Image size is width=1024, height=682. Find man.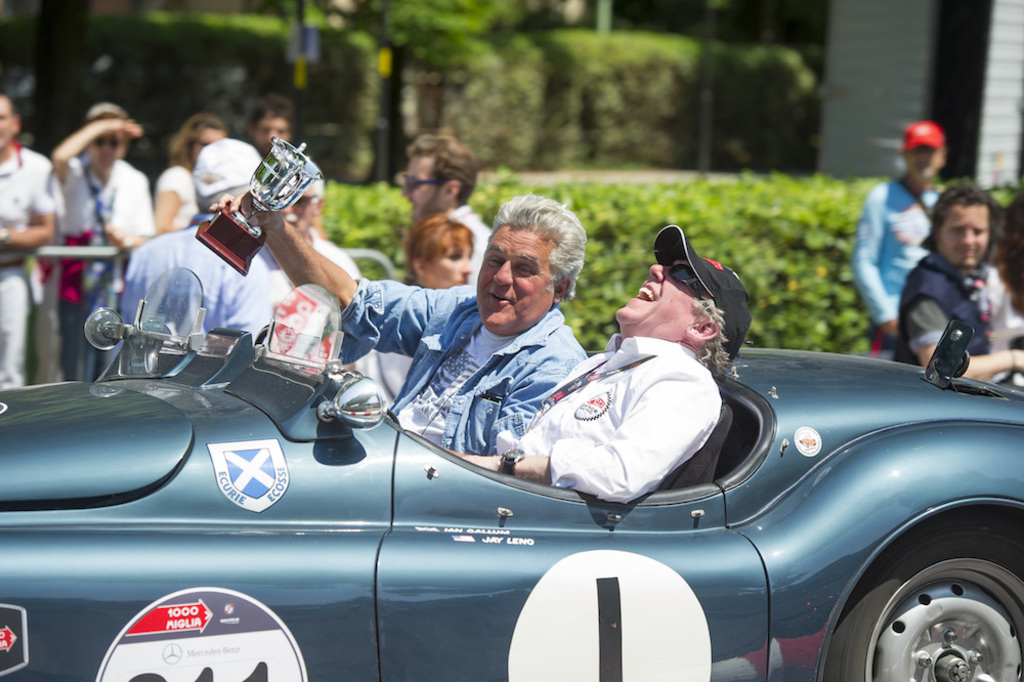
{"x1": 445, "y1": 223, "x2": 752, "y2": 505}.
